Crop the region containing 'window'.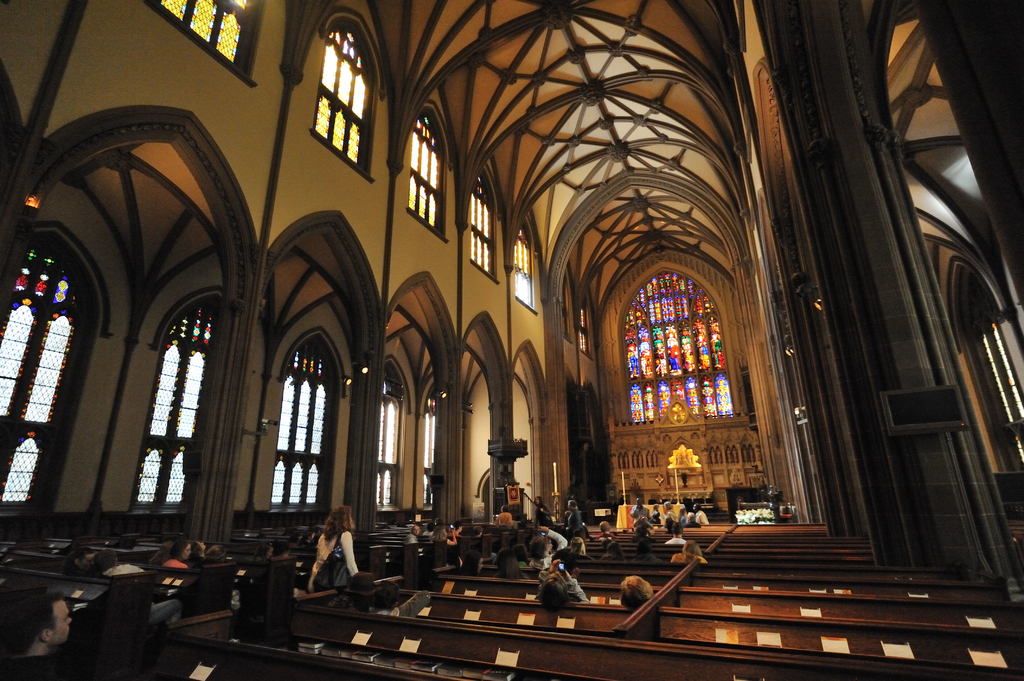
Crop region: {"x1": 269, "y1": 329, "x2": 351, "y2": 509}.
